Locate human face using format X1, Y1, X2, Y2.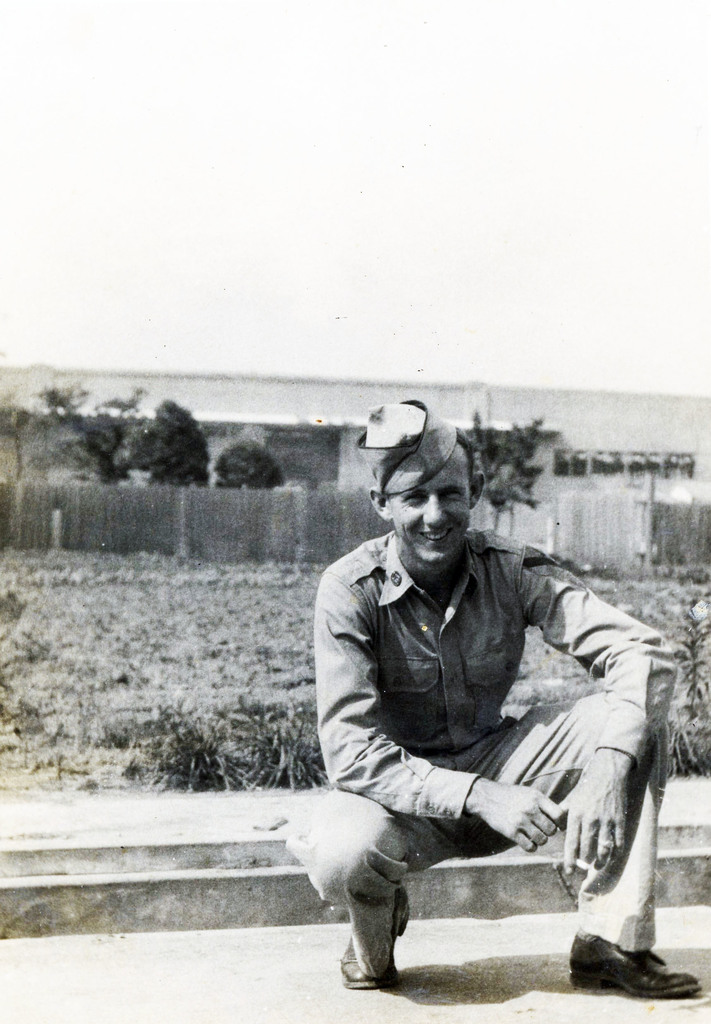
388, 447, 478, 559.
